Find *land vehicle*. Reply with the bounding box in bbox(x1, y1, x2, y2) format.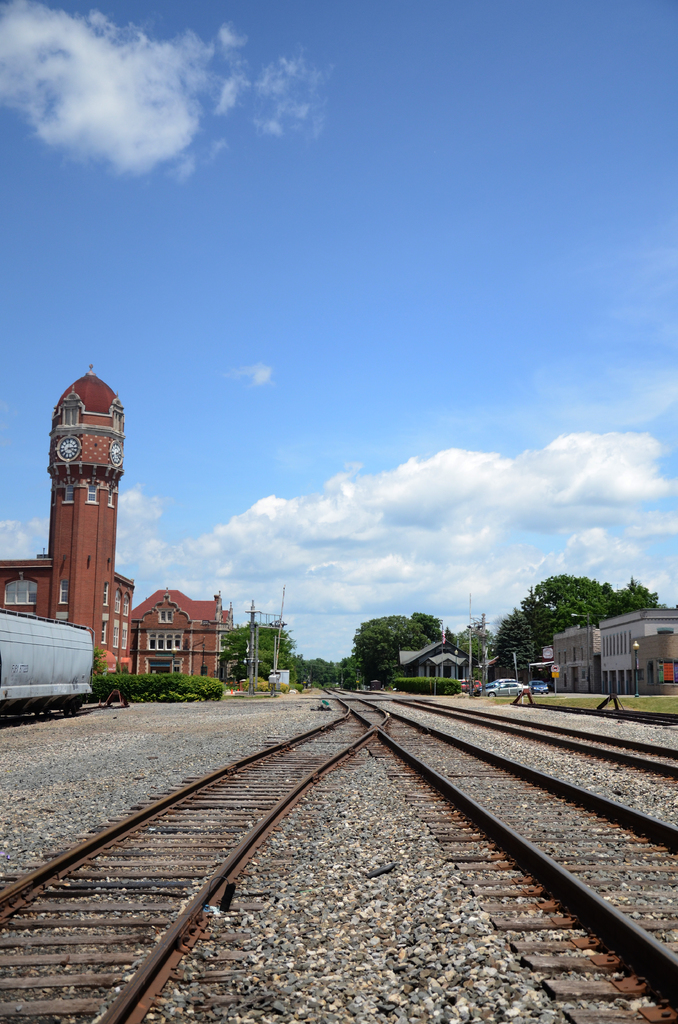
bbox(528, 678, 551, 691).
